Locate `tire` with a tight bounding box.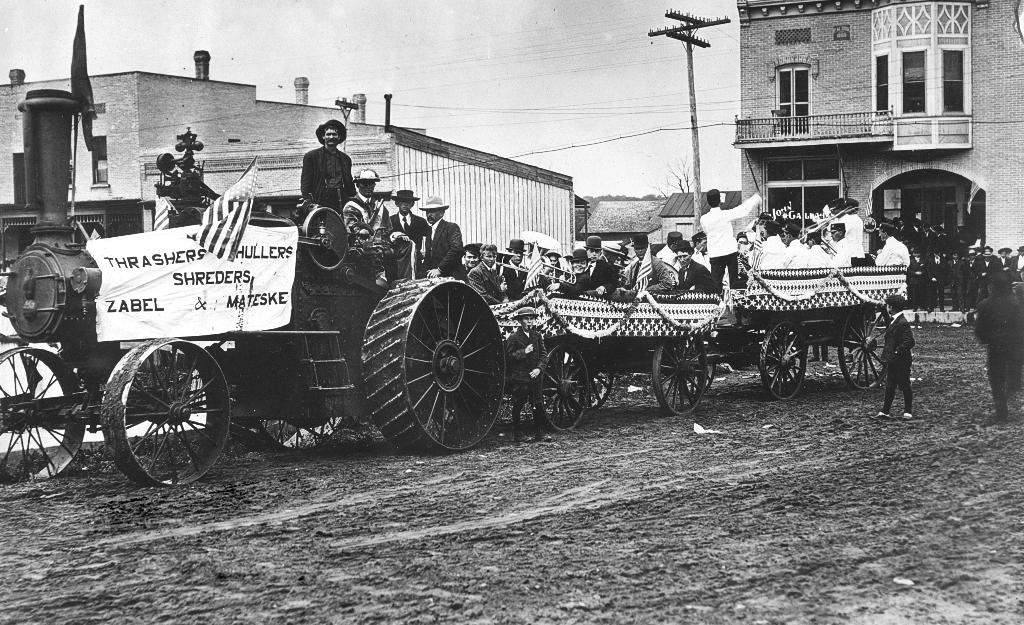
650, 331, 712, 416.
